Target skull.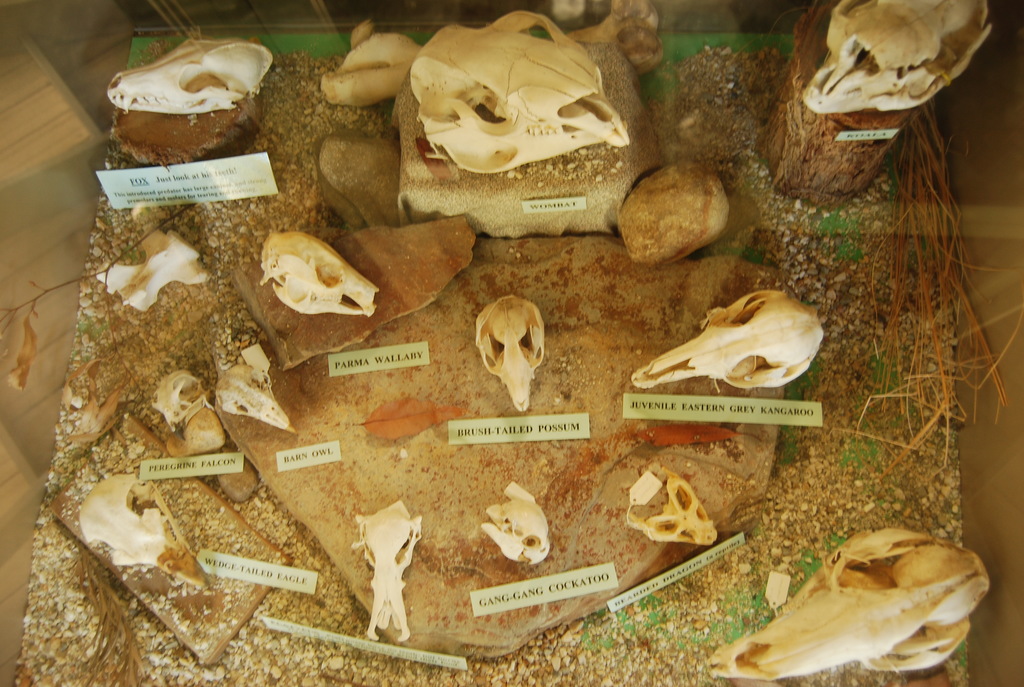
Target region: bbox(476, 296, 547, 411).
